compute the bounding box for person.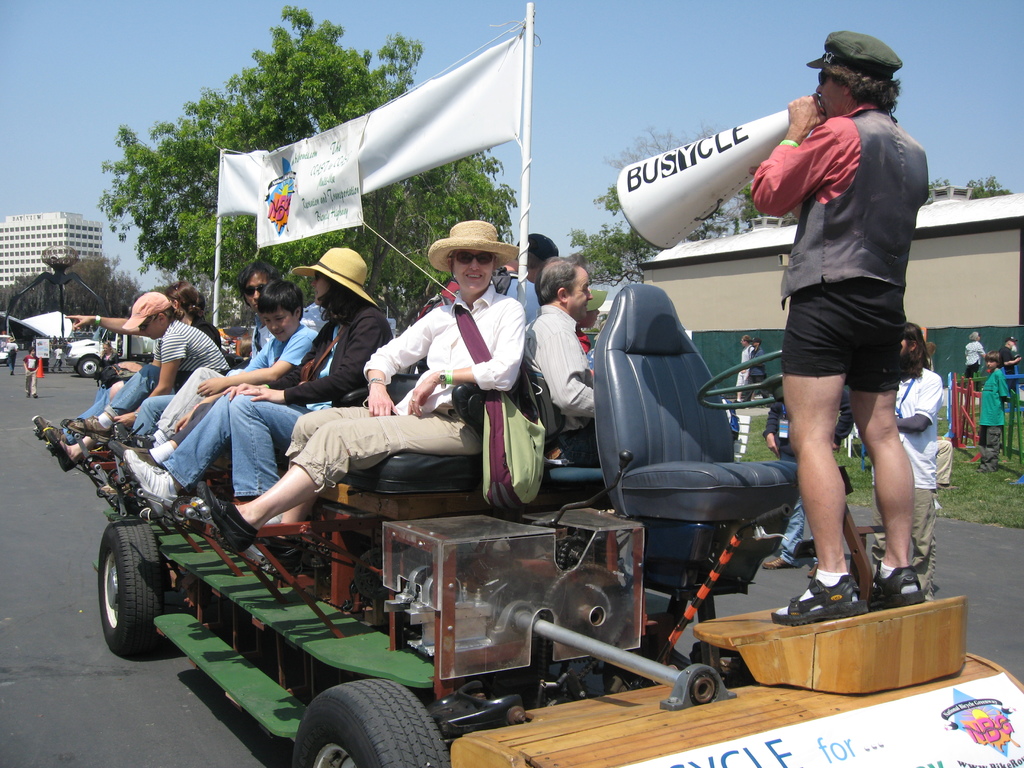
region(44, 291, 236, 470).
